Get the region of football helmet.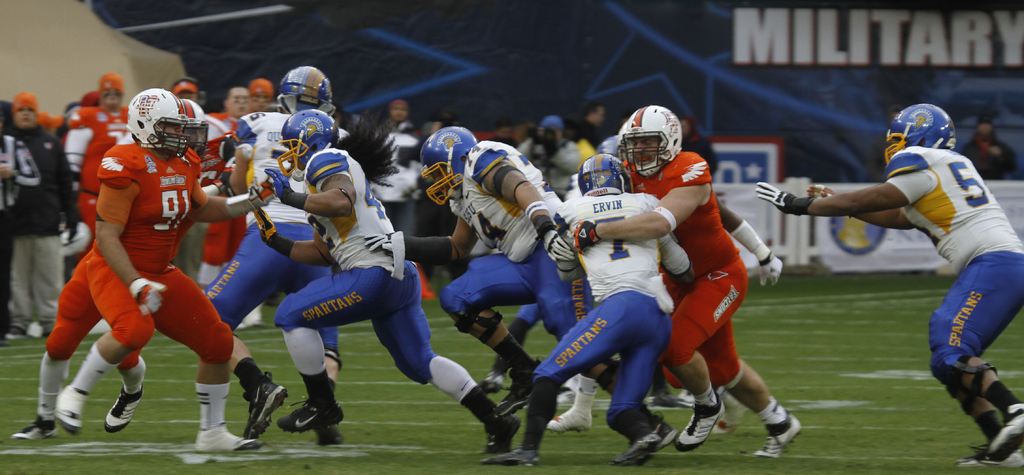
BBox(127, 88, 193, 165).
